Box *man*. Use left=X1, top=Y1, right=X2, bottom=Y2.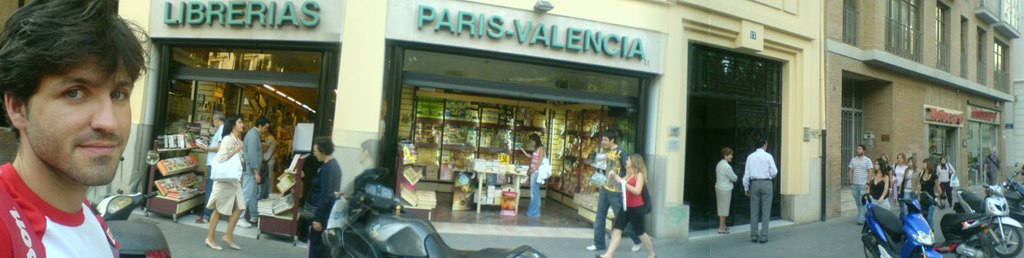
left=740, top=138, right=779, bottom=245.
